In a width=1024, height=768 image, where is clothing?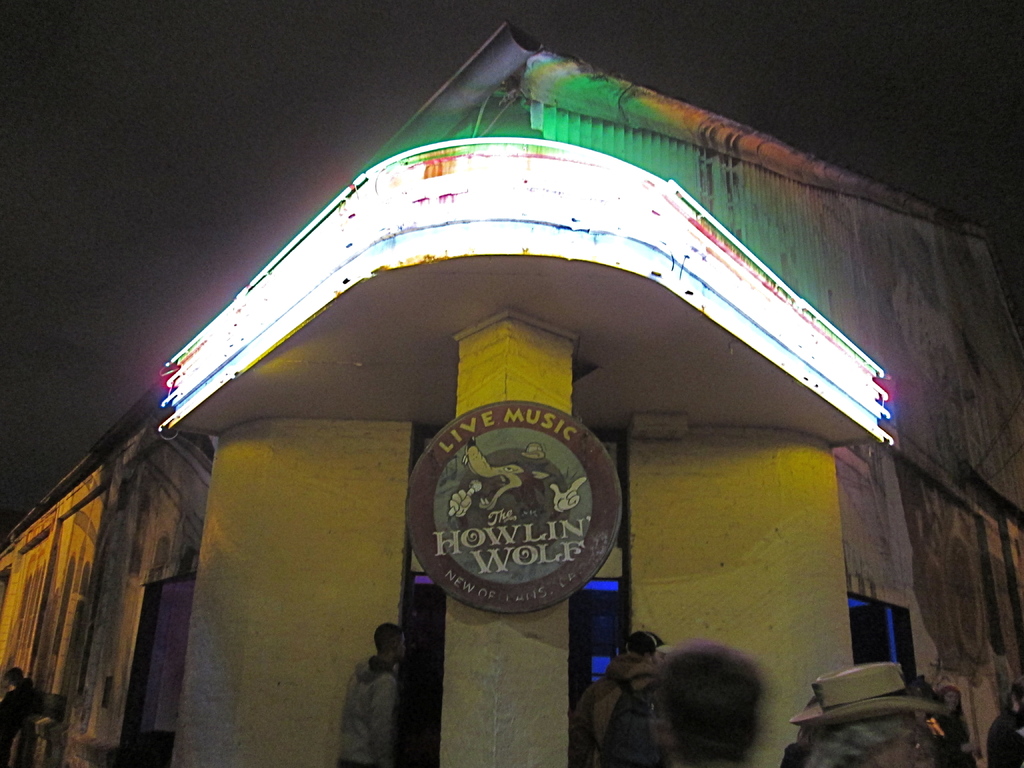
(339, 640, 401, 752).
